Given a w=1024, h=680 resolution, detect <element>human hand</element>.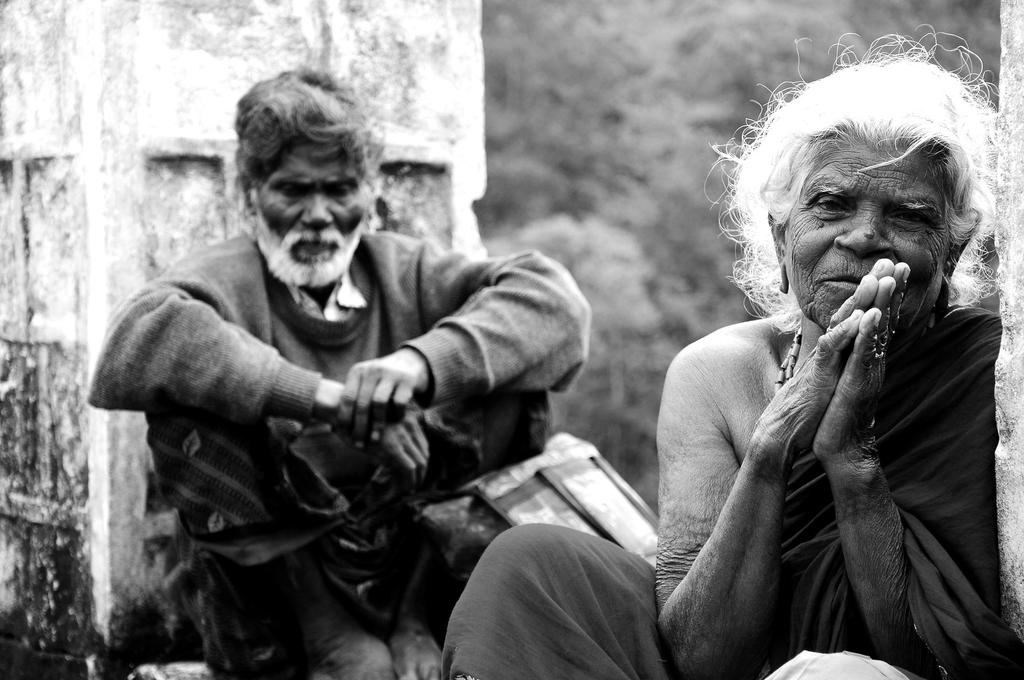
[left=374, top=407, right=433, bottom=487].
